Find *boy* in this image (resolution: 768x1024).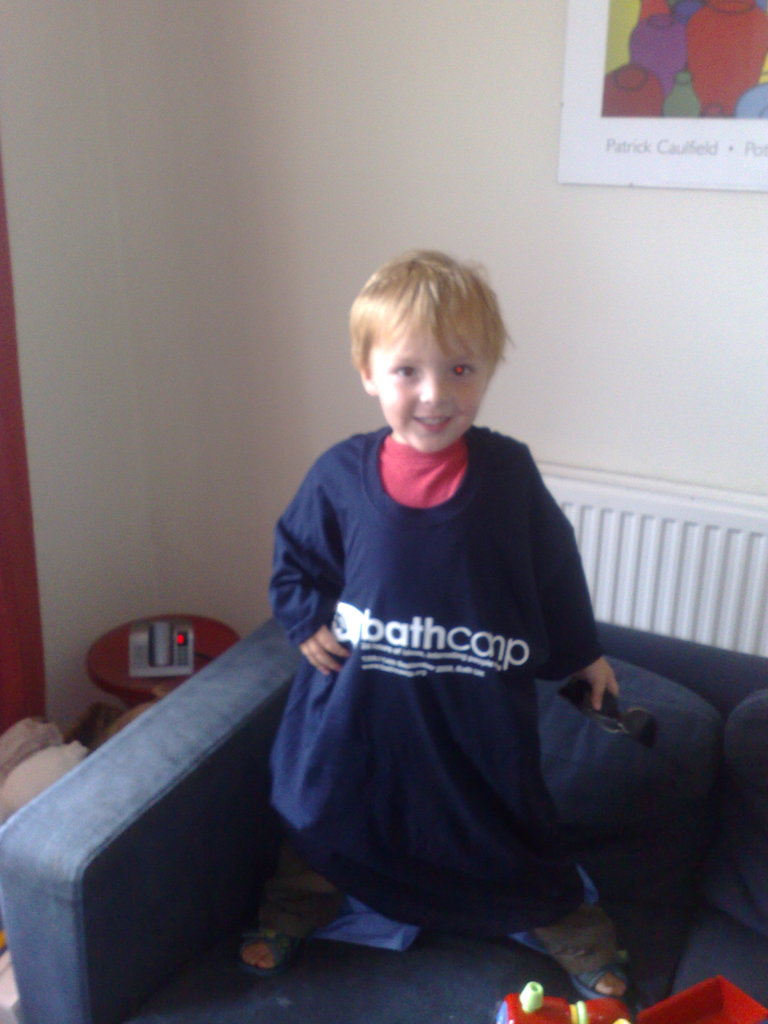
[238,241,628,993].
